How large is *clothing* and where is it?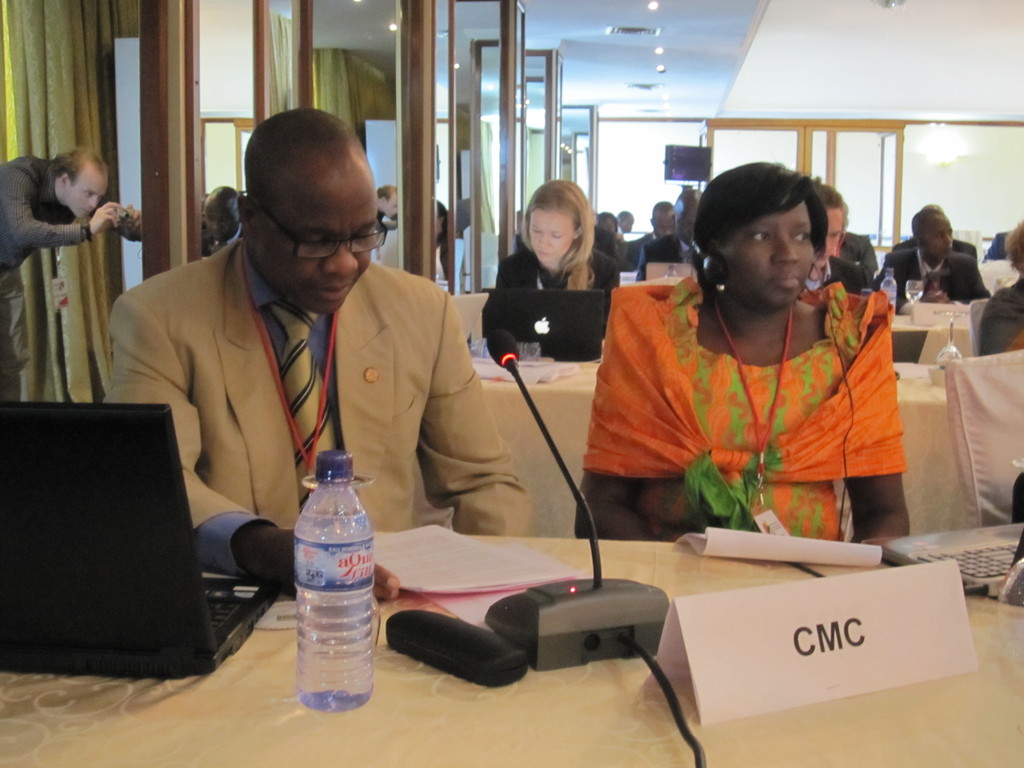
Bounding box: left=817, top=253, right=879, bottom=301.
